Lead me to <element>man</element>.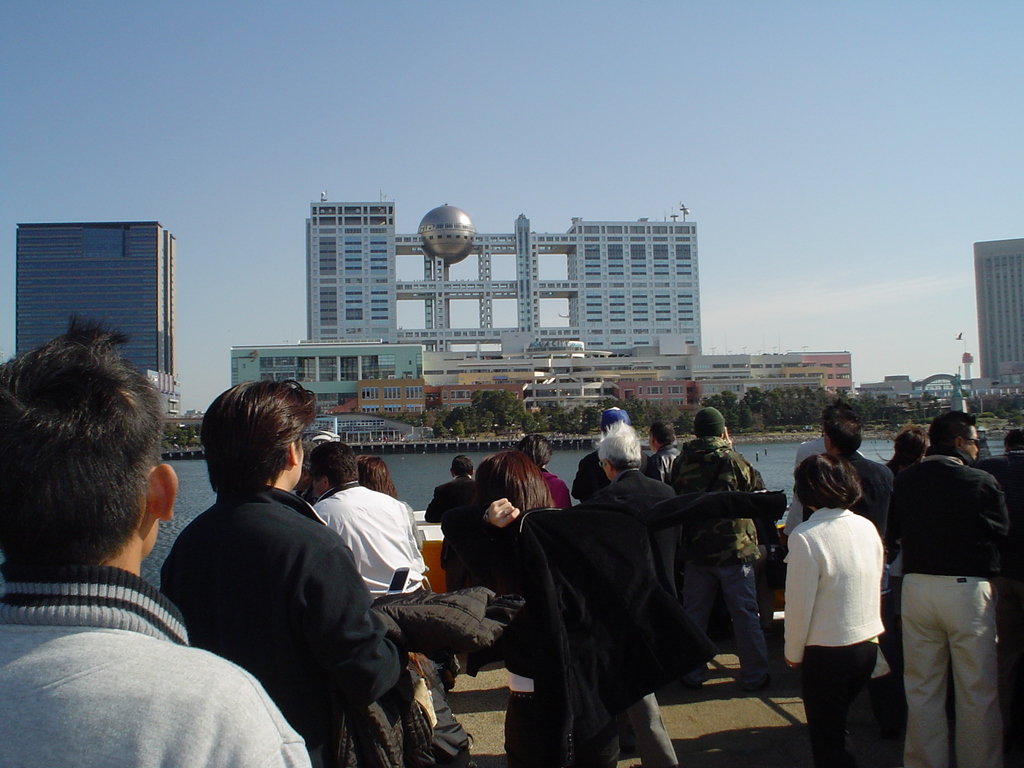
Lead to x1=0, y1=319, x2=312, y2=767.
